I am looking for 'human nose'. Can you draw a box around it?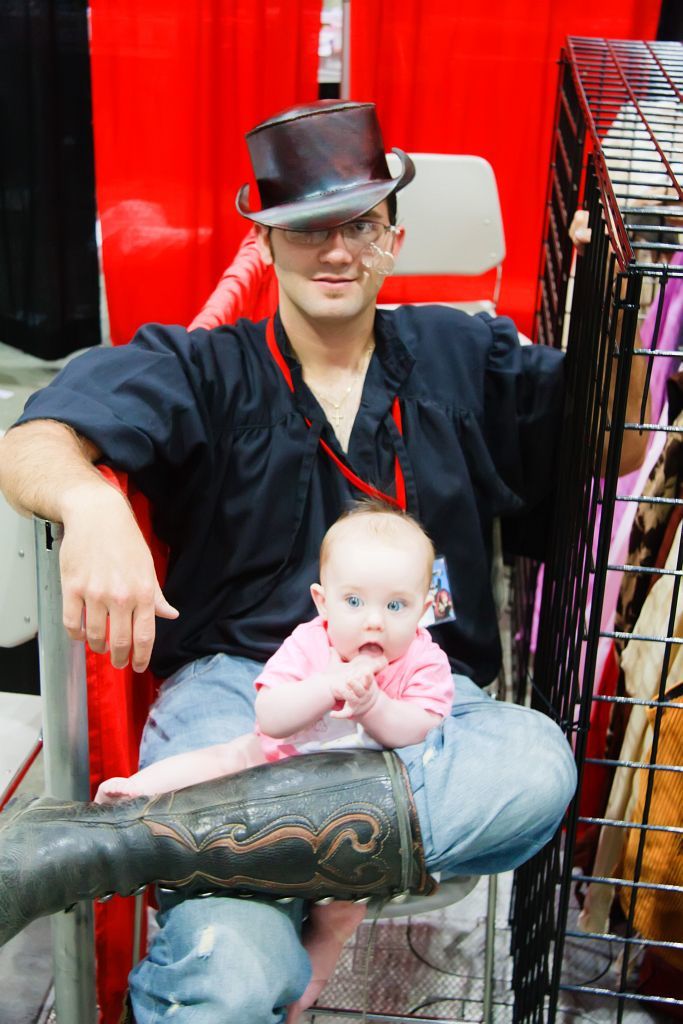
Sure, the bounding box is l=364, t=604, r=383, b=632.
